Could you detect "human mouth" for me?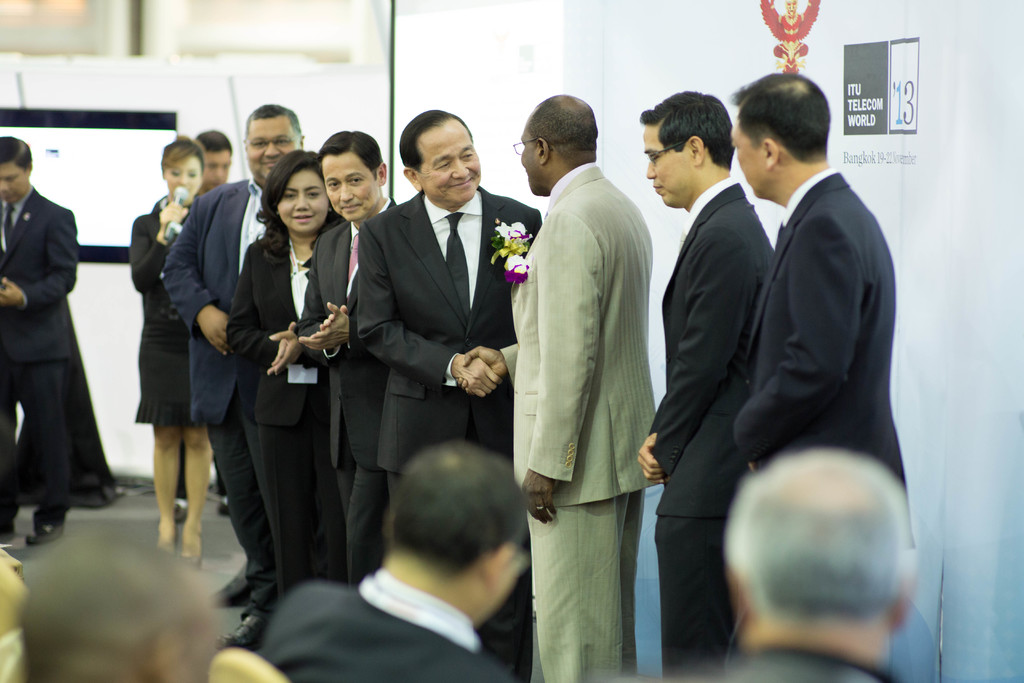
Detection result: [652,178,665,194].
